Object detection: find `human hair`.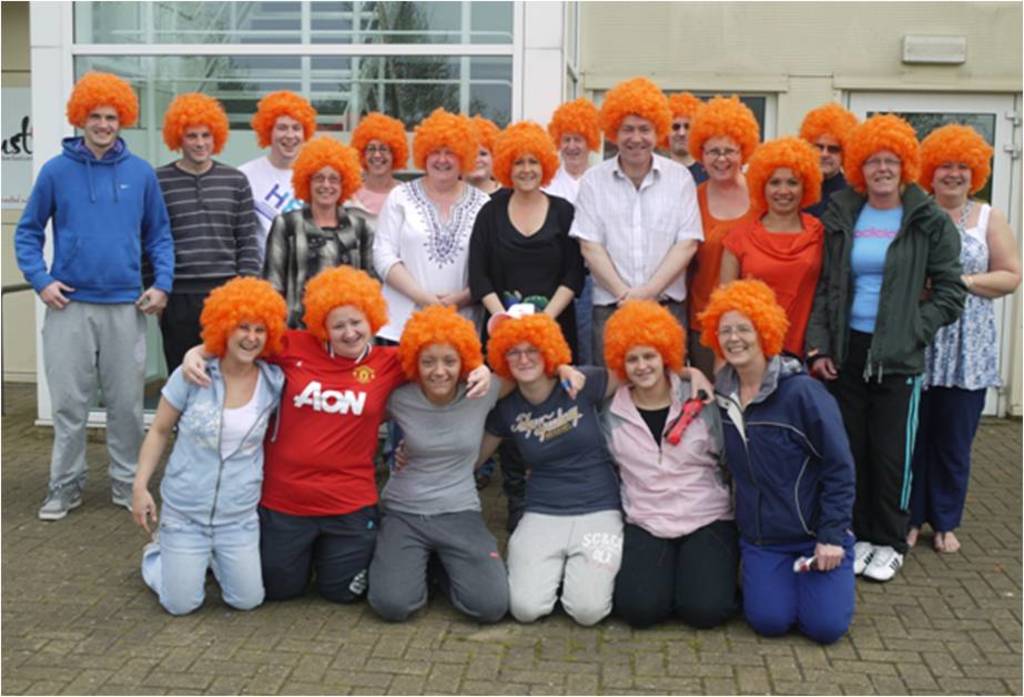
rect(162, 92, 231, 160).
